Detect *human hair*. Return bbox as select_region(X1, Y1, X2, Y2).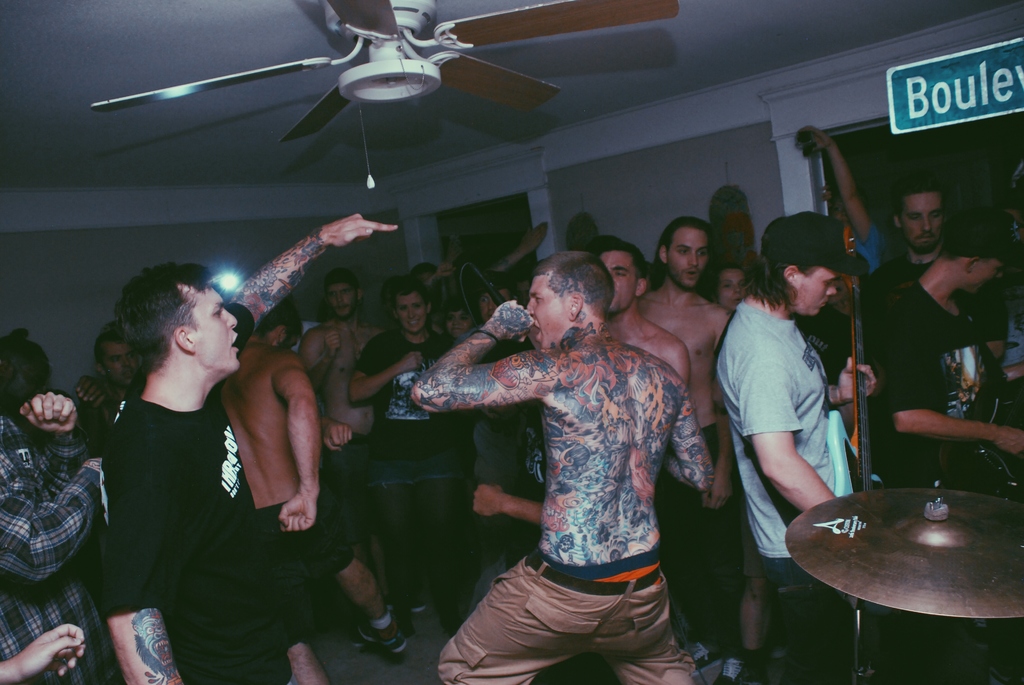
select_region(444, 291, 480, 326).
